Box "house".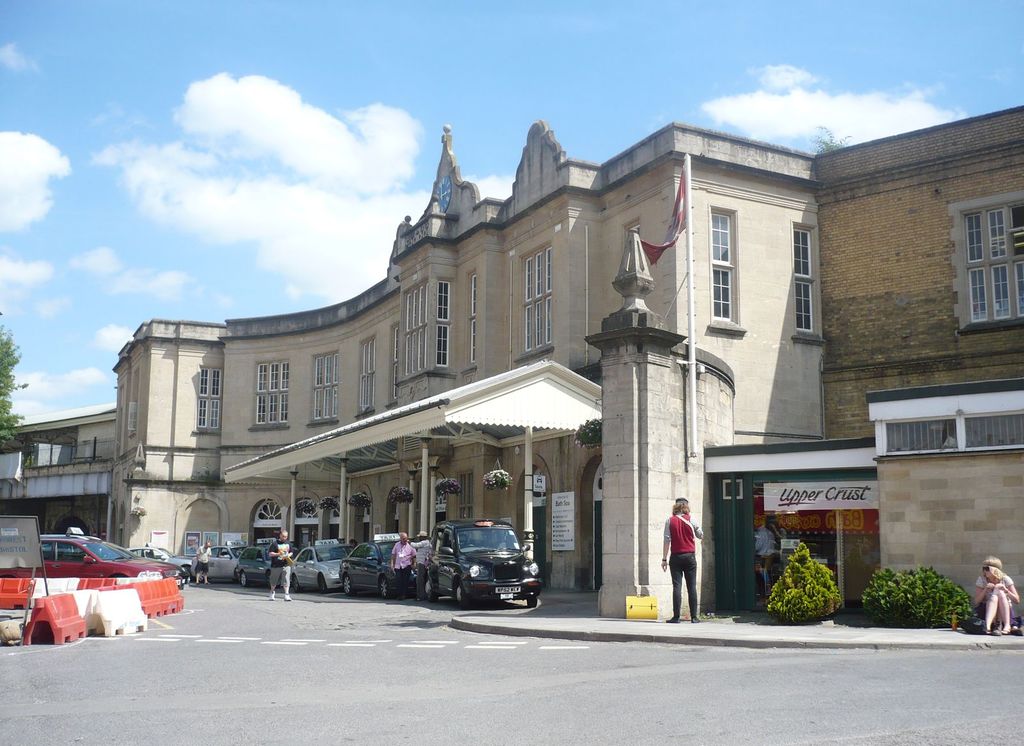
region(0, 408, 120, 542).
